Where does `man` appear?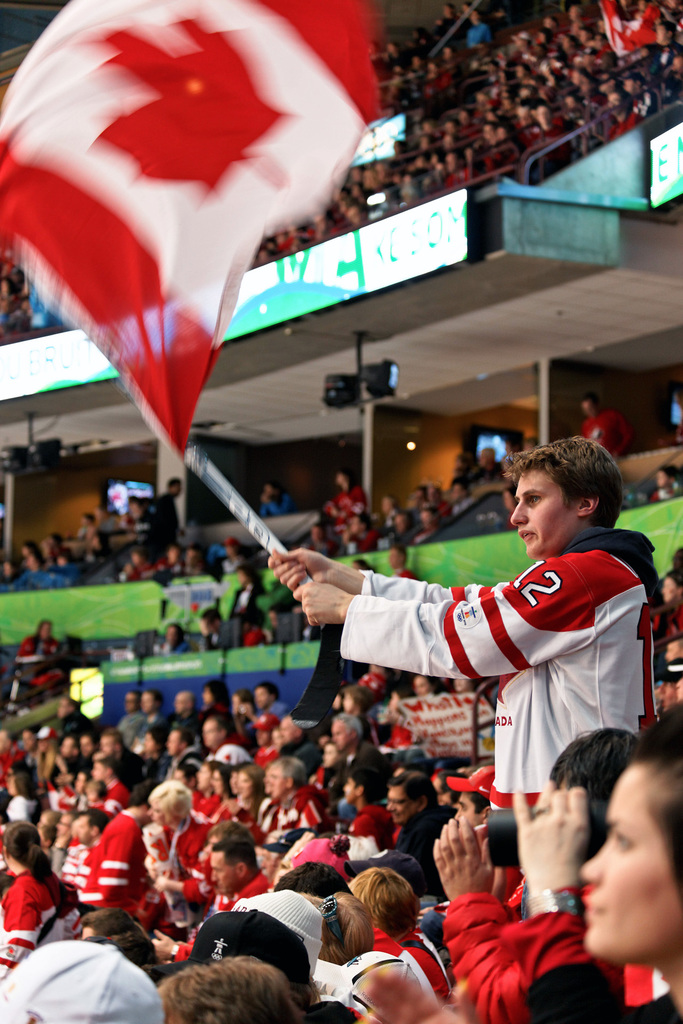
Appears at 300, 467, 671, 812.
